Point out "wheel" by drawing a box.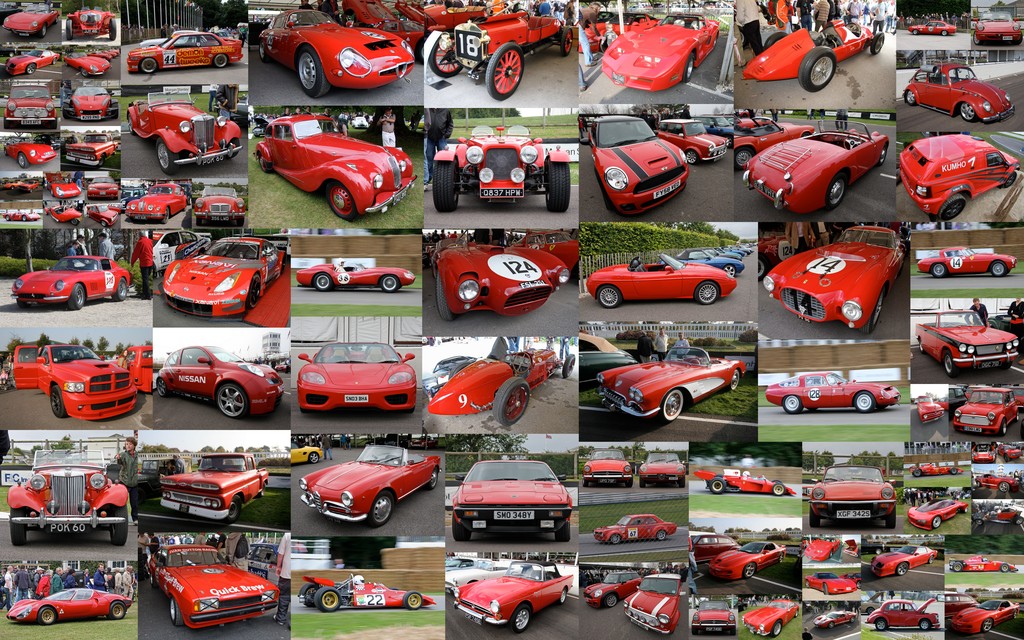
select_region(486, 43, 524, 100).
